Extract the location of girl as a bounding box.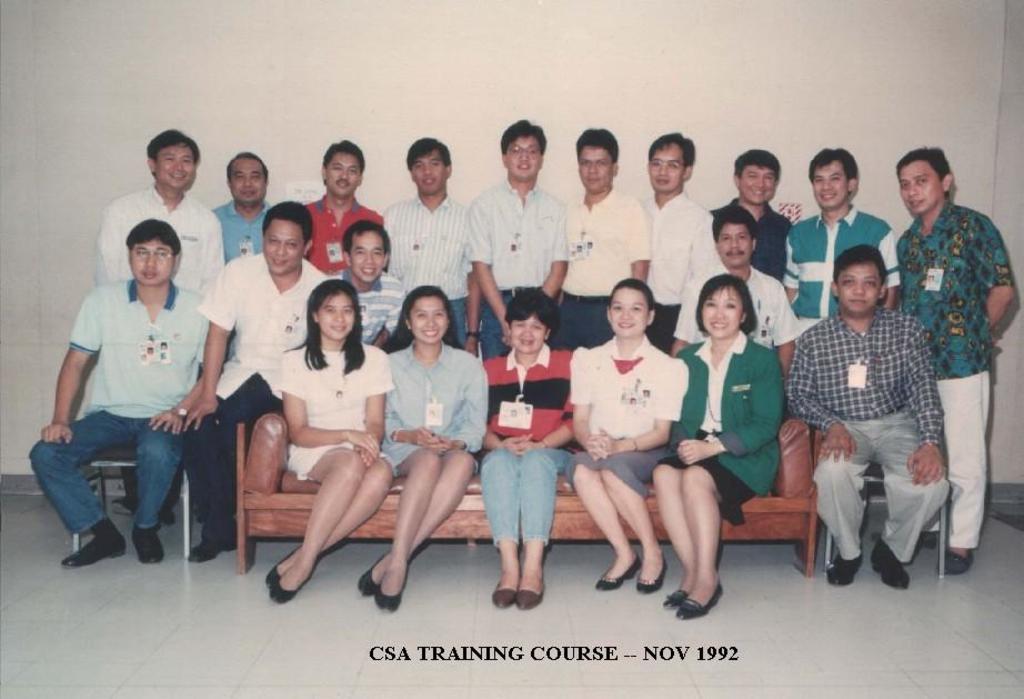
(left=277, top=290, right=390, bottom=592).
